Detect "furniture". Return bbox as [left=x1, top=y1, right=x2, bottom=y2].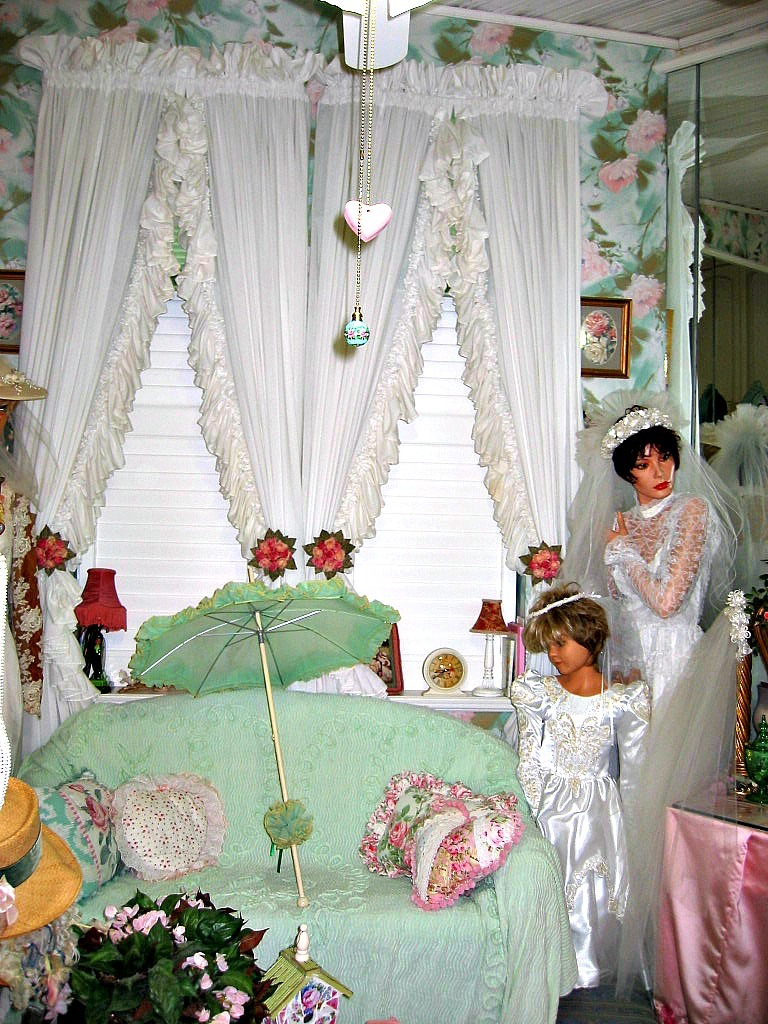
[left=18, top=685, right=555, bottom=1023].
